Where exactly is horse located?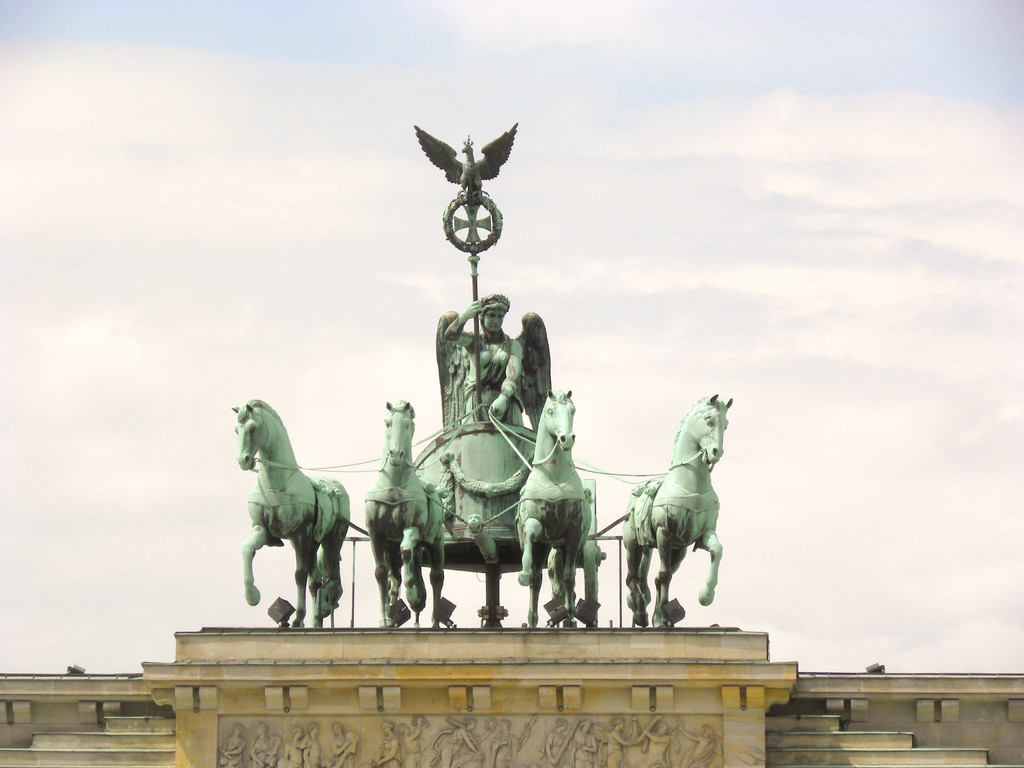
Its bounding box is crop(620, 396, 733, 628).
